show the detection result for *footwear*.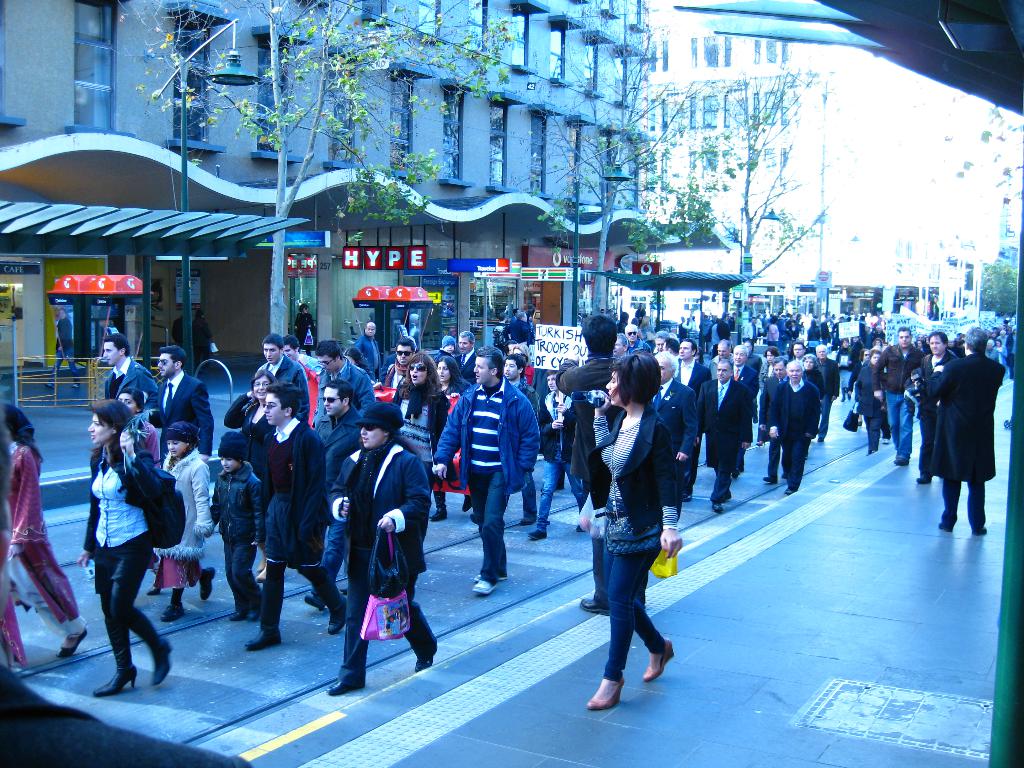
(x1=529, y1=514, x2=545, y2=536).
